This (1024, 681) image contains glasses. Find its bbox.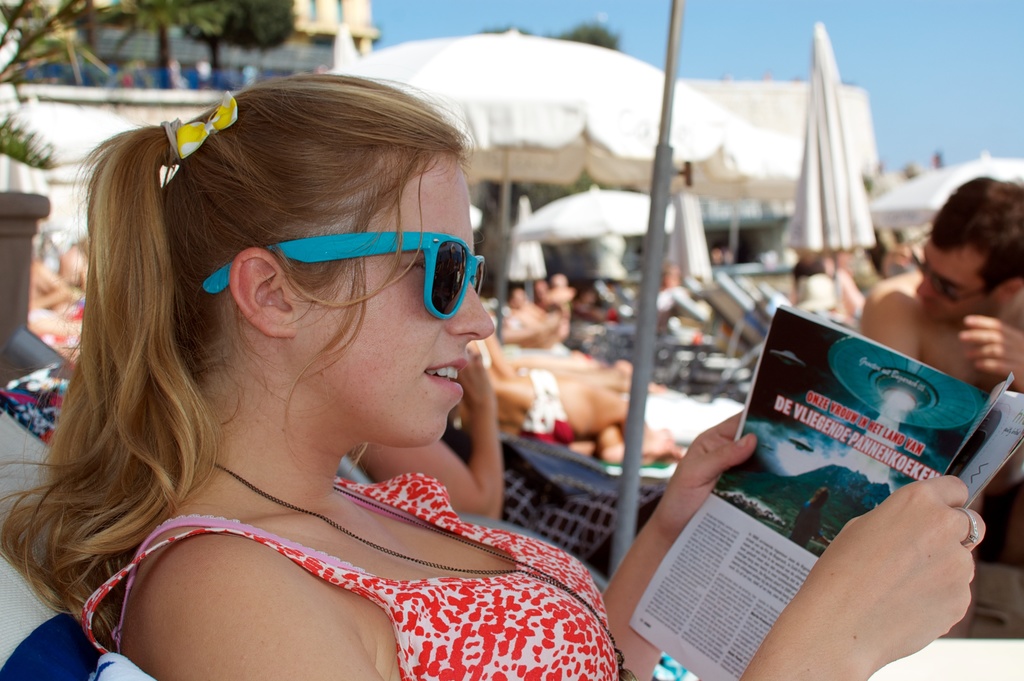
locate(200, 225, 488, 319).
